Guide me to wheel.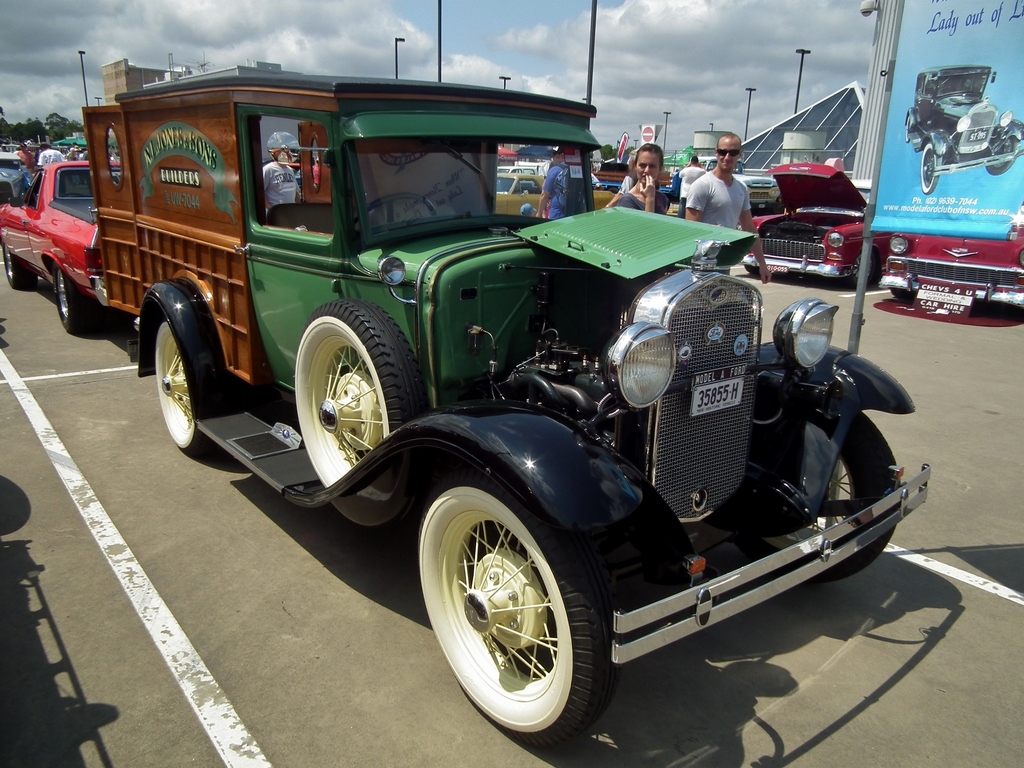
Guidance: bbox=(362, 190, 439, 228).
